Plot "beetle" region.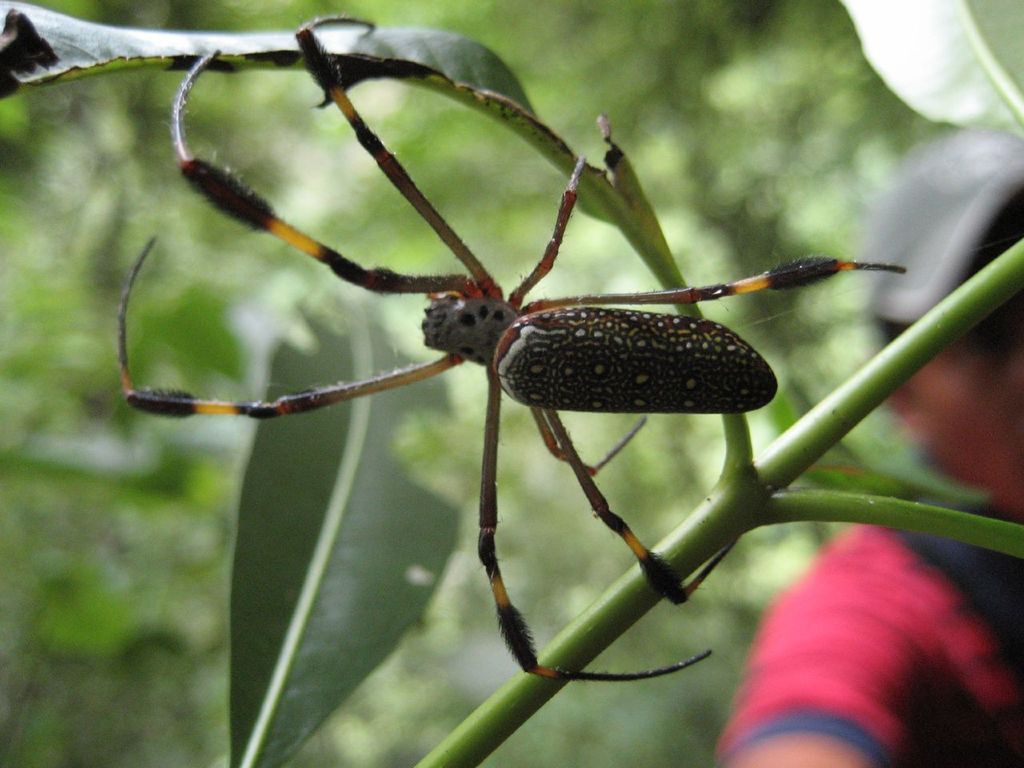
Plotted at (x1=98, y1=0, x2=905, y2=684).
